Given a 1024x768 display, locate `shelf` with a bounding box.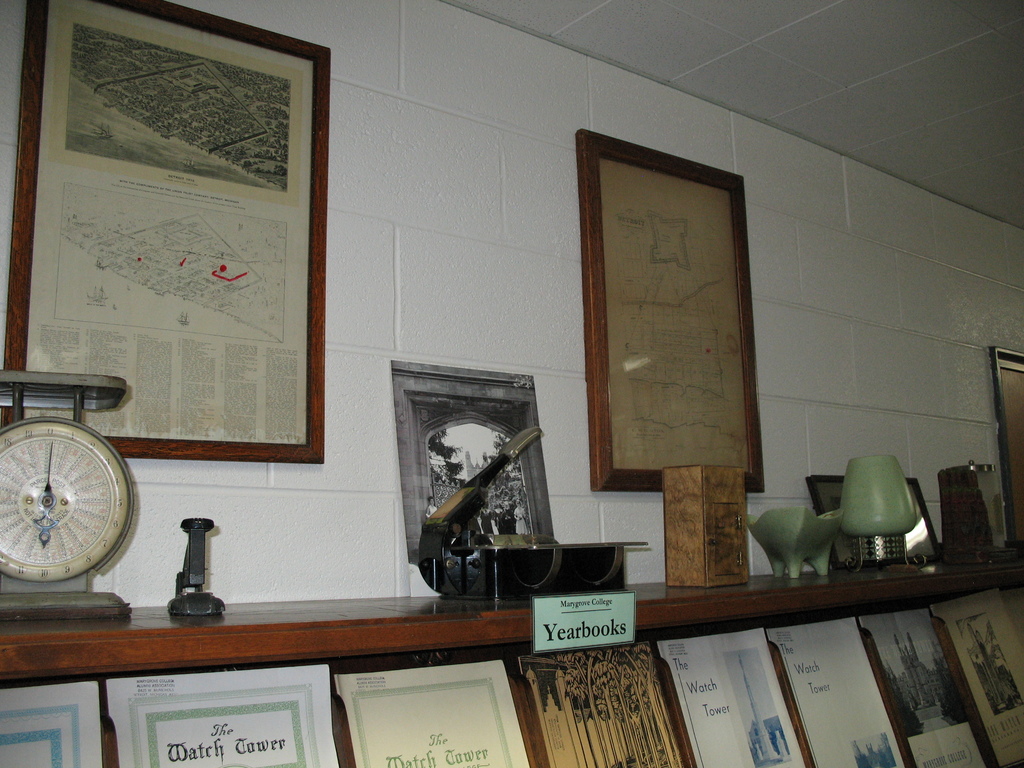
Located: <bbox>0, 529, 1023, 767</bbox>.
